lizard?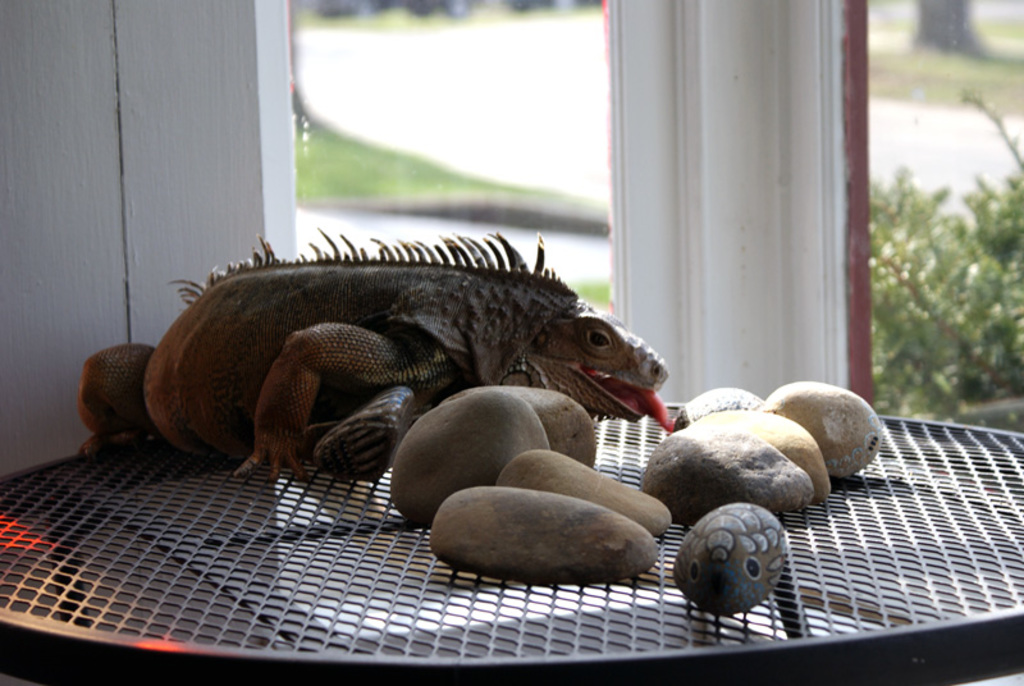
<bbox>104, 229, 691, 517</bbox>
